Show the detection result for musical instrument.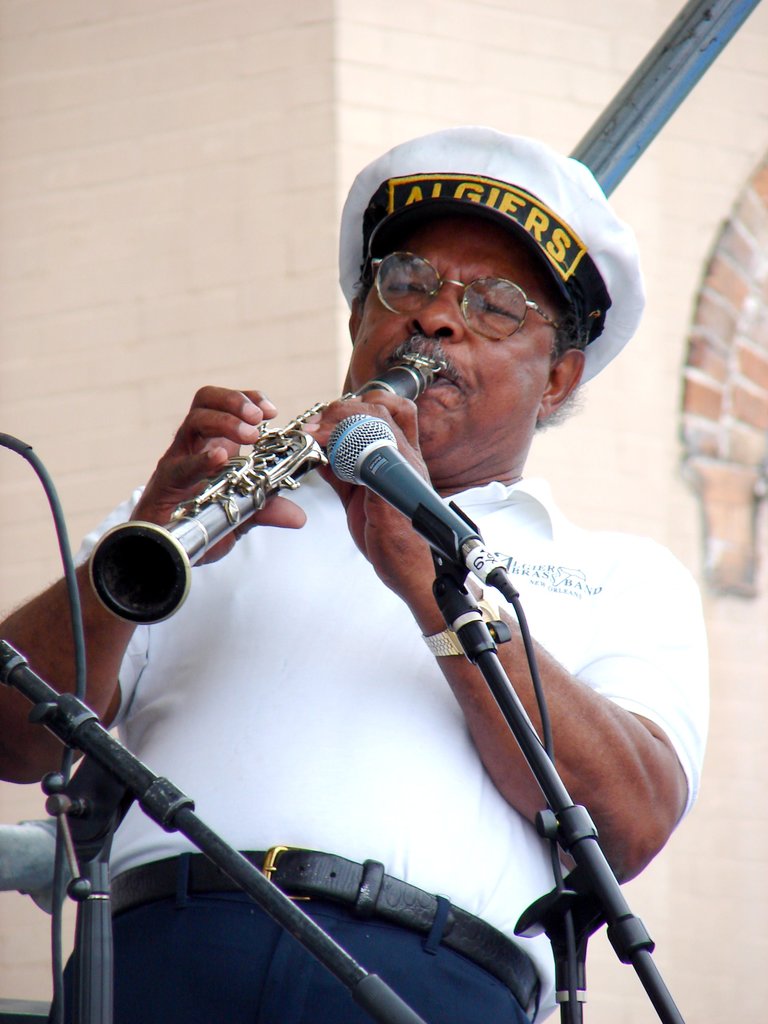
[x1=60, y1=349, x2=467, y2=627].
